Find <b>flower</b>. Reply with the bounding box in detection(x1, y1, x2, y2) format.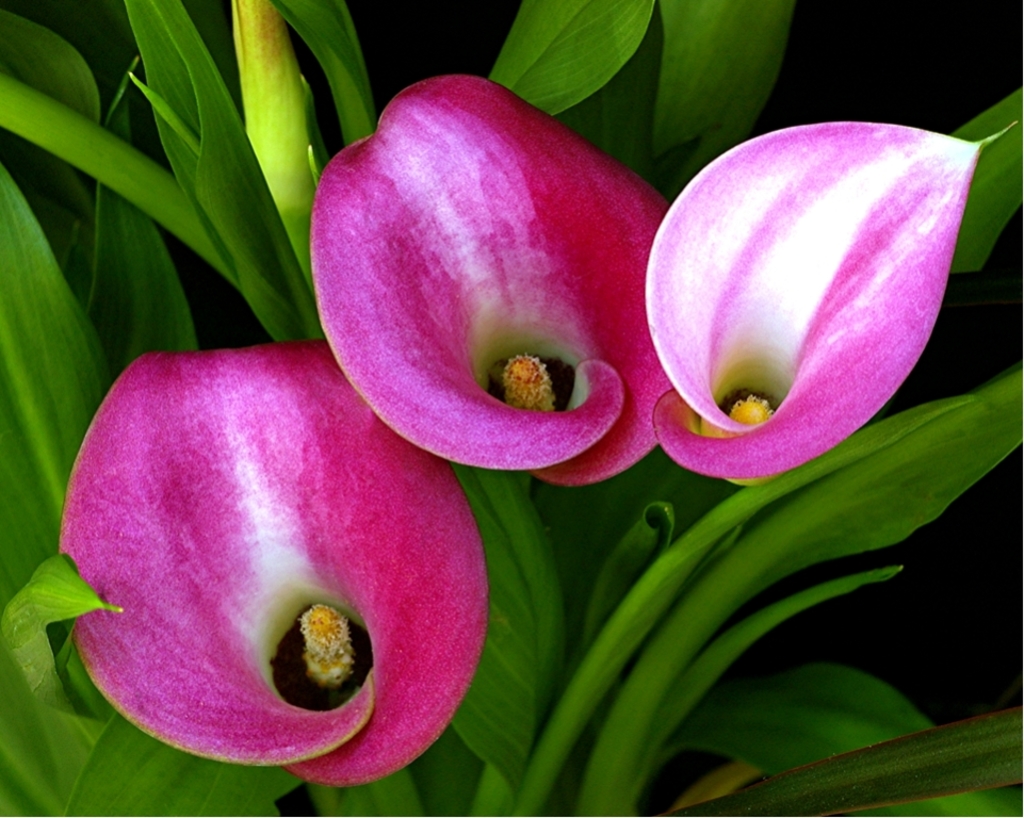
detection(639, 120, 1003, 482).
